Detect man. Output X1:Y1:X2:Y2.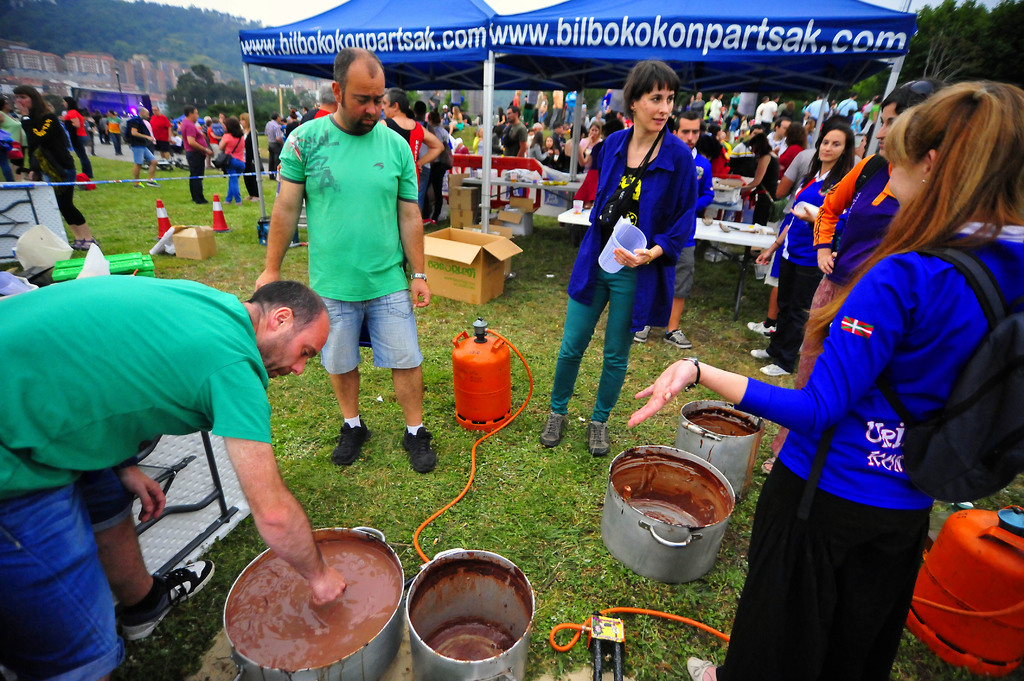
378:88:445:182.
